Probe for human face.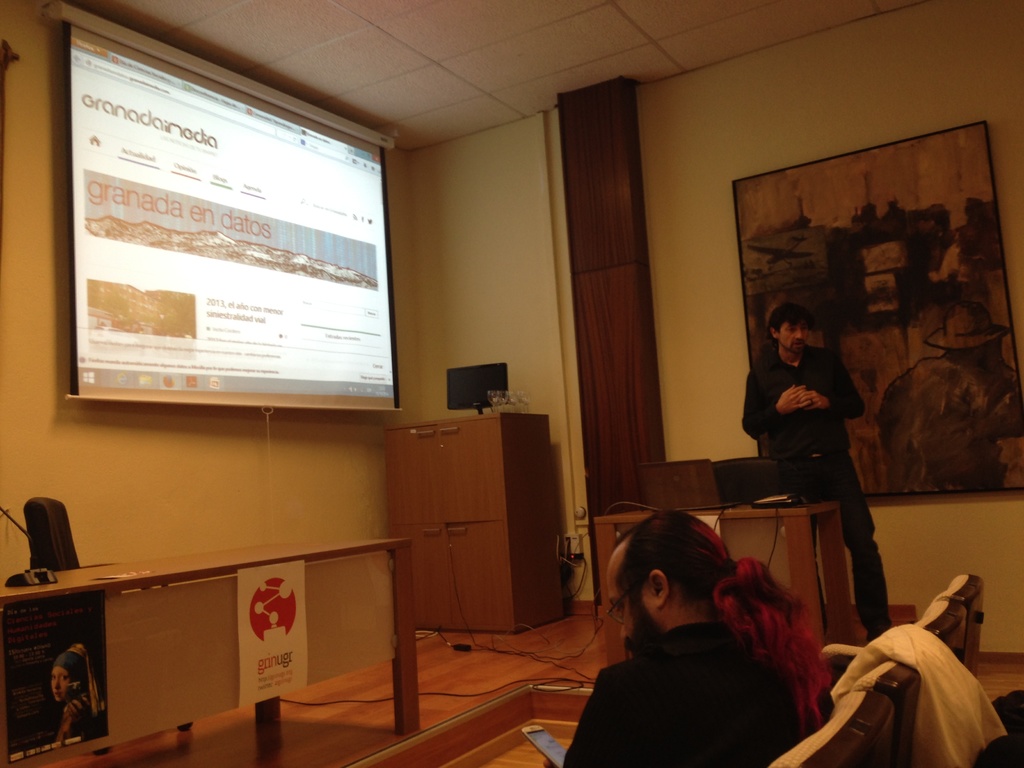
Probe result: pyautogui.locateOnScreen(778, 321, 808, 358).
